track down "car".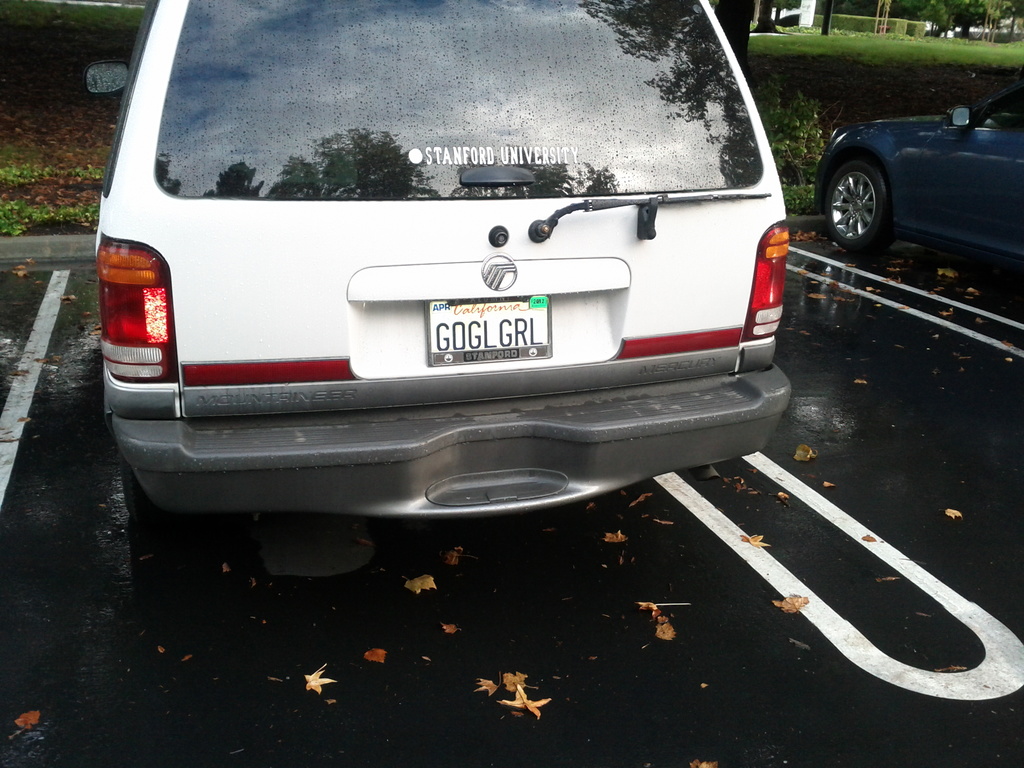
Tracked to <bbox>95, 0, 792, 512</bbox>.
